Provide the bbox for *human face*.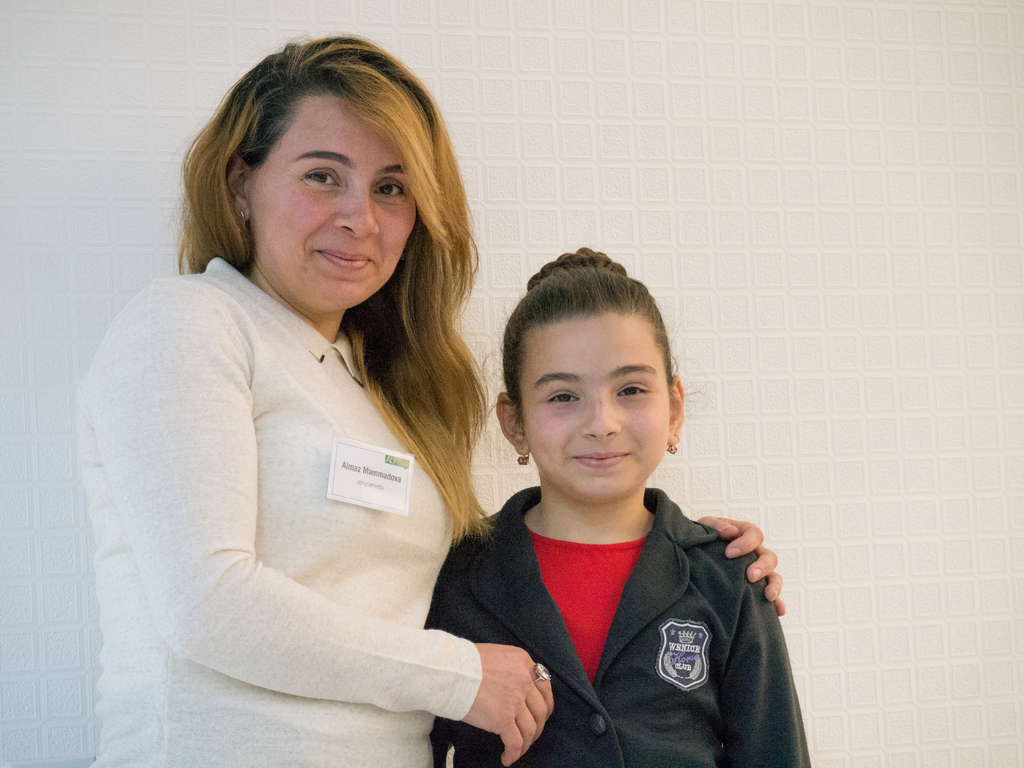
[x1=508, y1=311, x2=676, y2=506].
